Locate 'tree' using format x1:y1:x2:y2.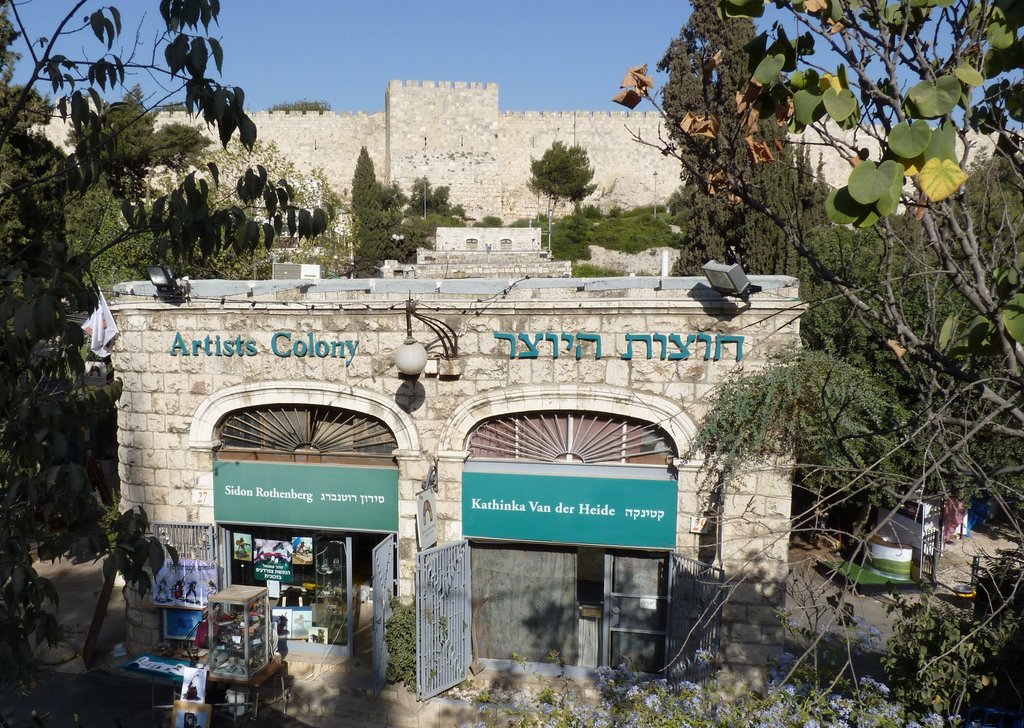
0:0:328:725.
